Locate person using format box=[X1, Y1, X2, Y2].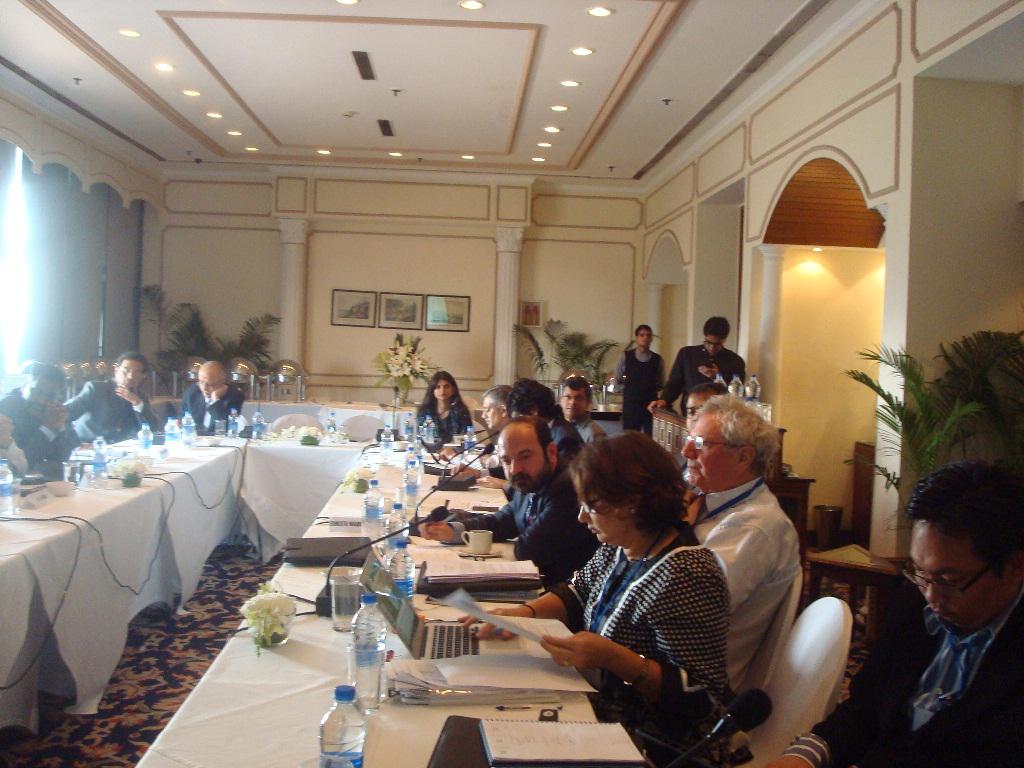
box=[680, 397, 802, 701].
